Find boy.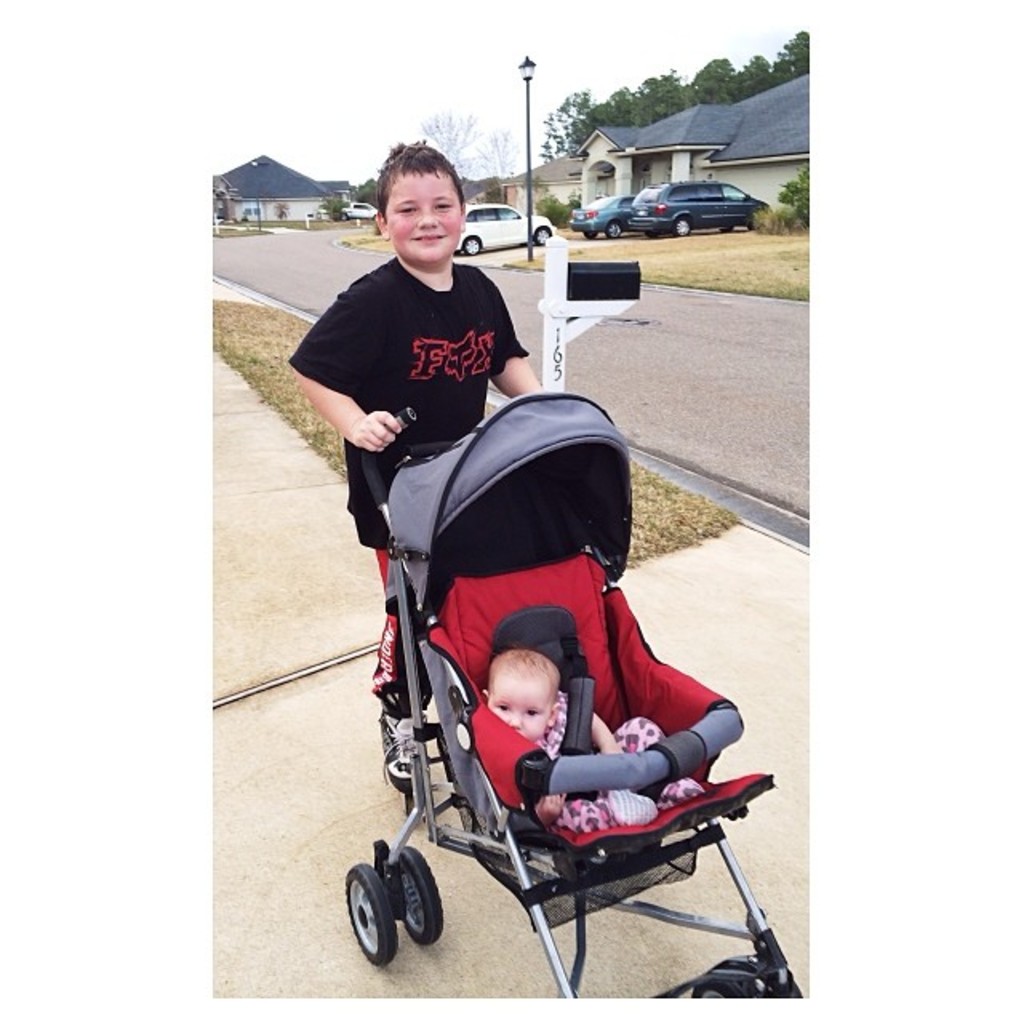
pyautogui.locateOnScreen(296, 141, 541, 773).
